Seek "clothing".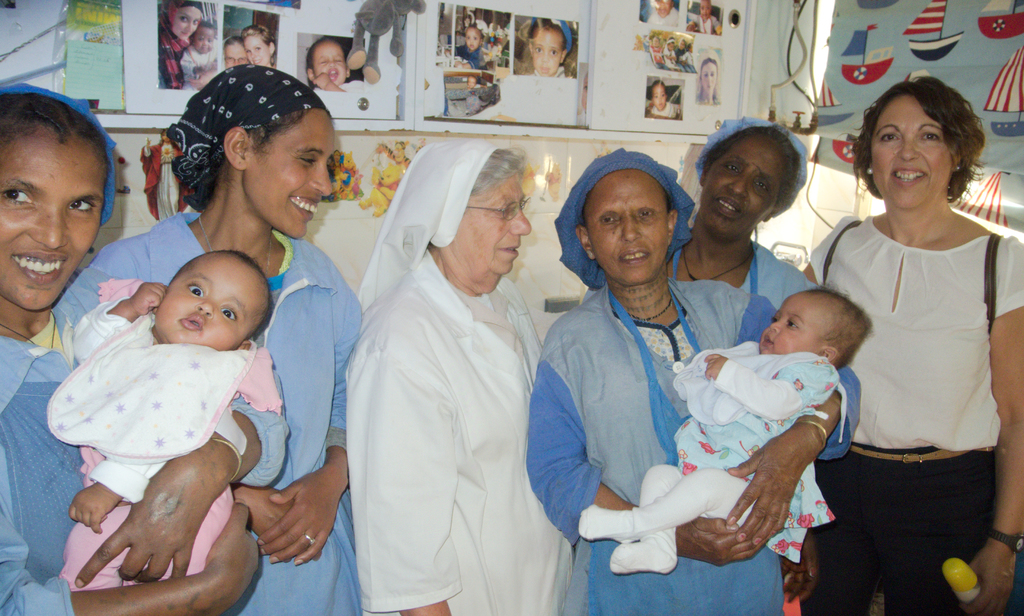
crop(59, 203, 369, 609).
